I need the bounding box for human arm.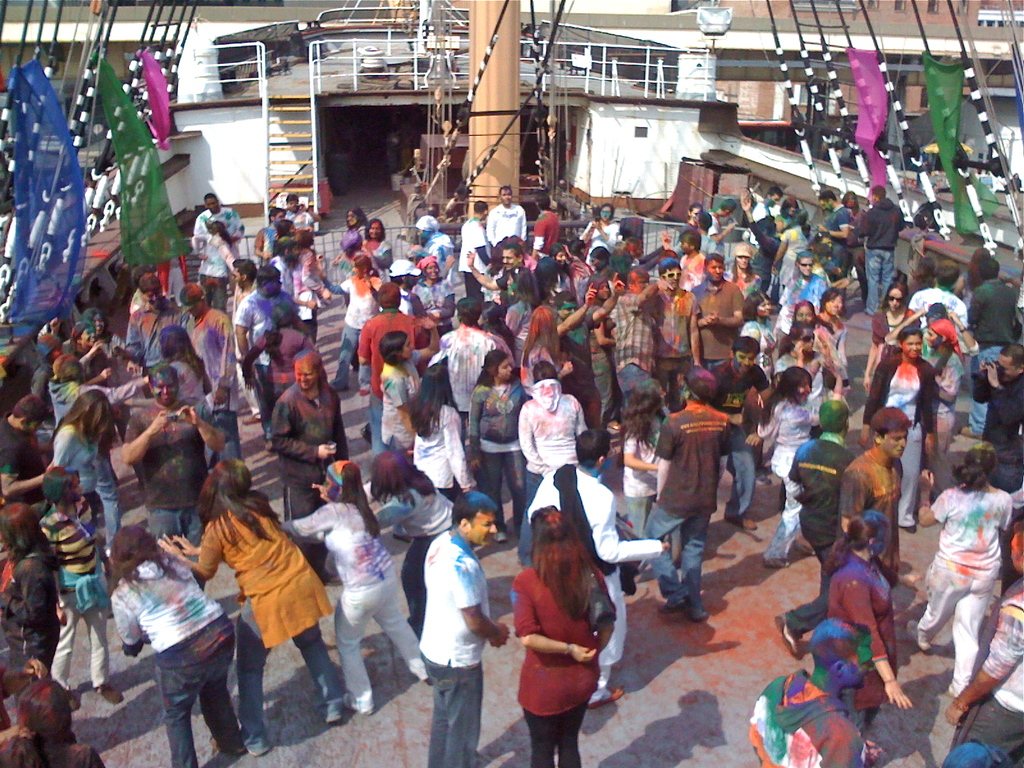
Here it is: detection(371, 497, 410, 532).
